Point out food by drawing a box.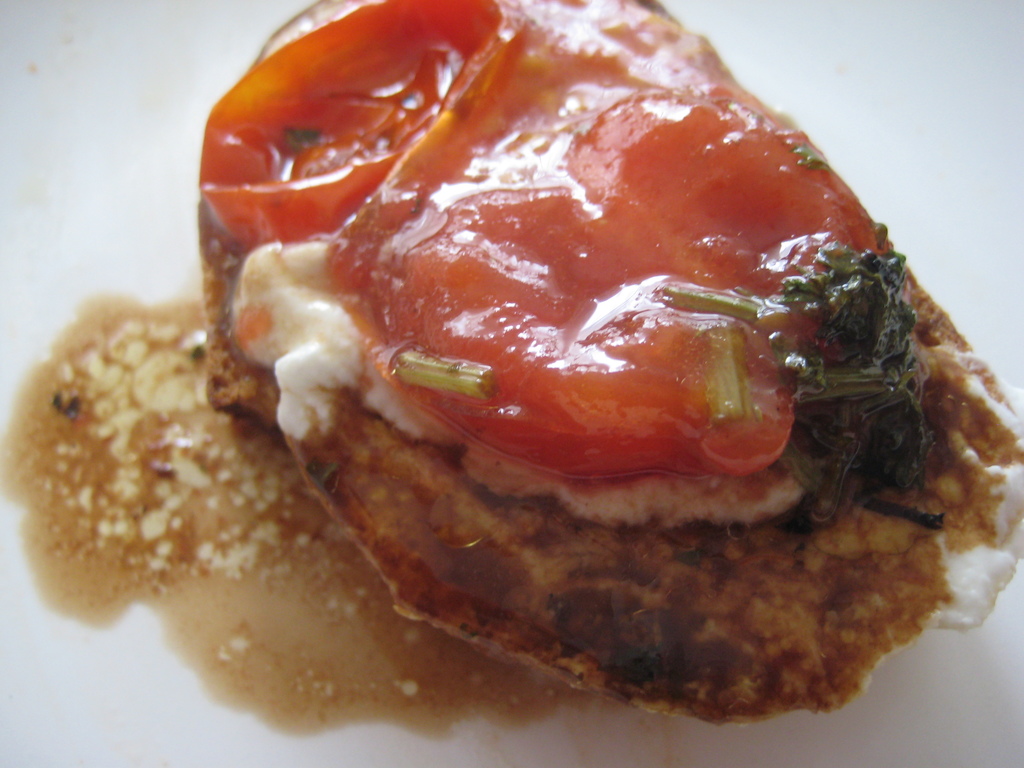
[0,0,1023,753].
